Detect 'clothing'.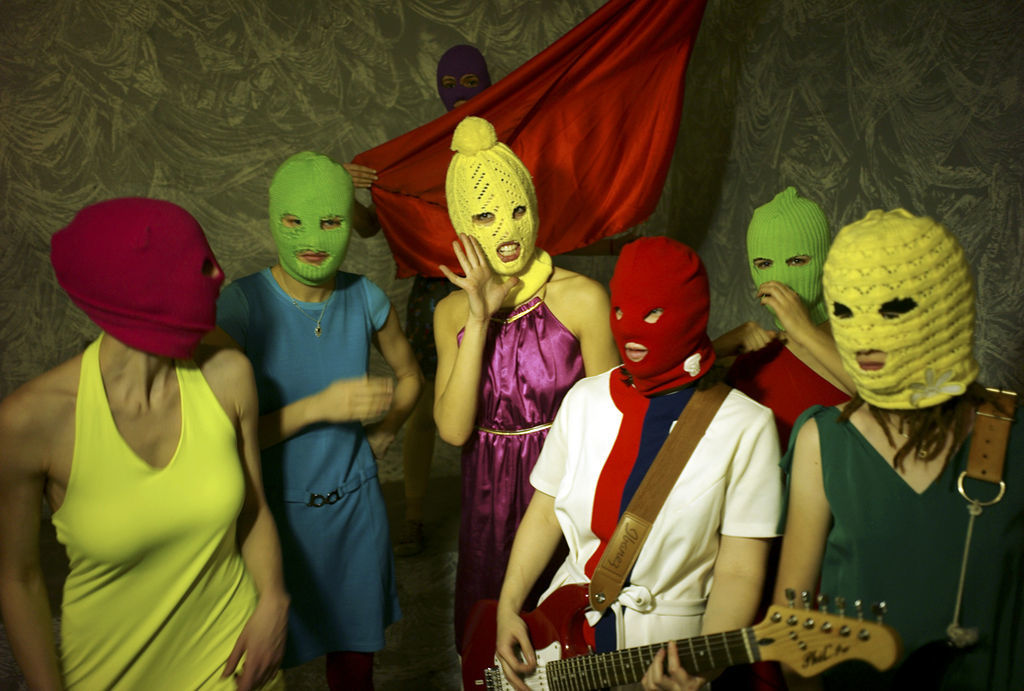
Detected at BBox(729, 329, 854, 690).
